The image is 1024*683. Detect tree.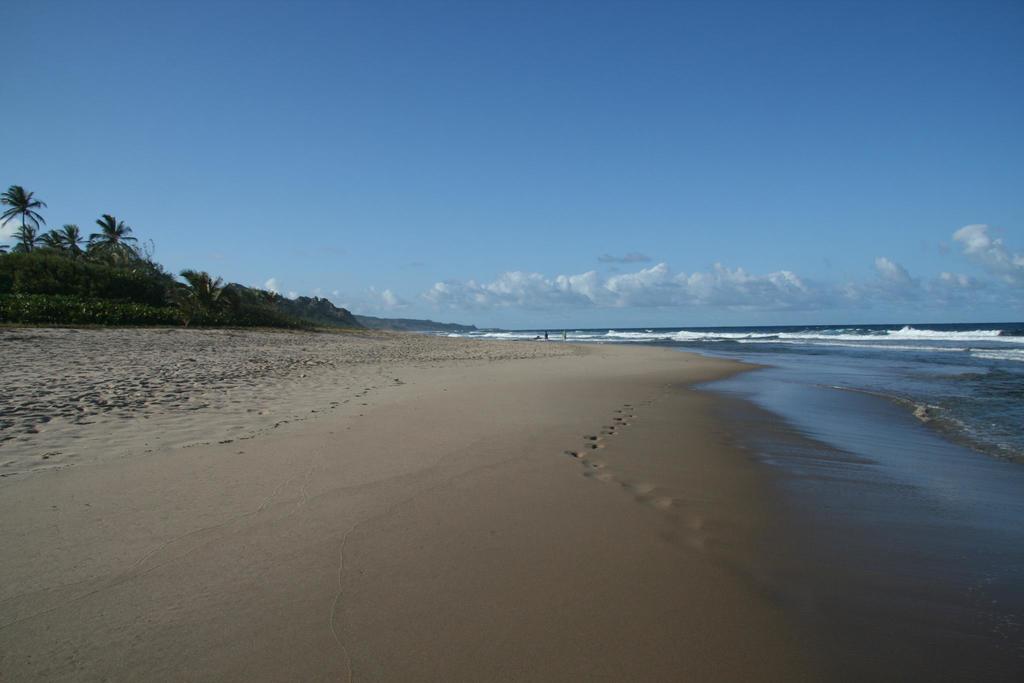
Detection: crop(85, 211, 141, 261).
